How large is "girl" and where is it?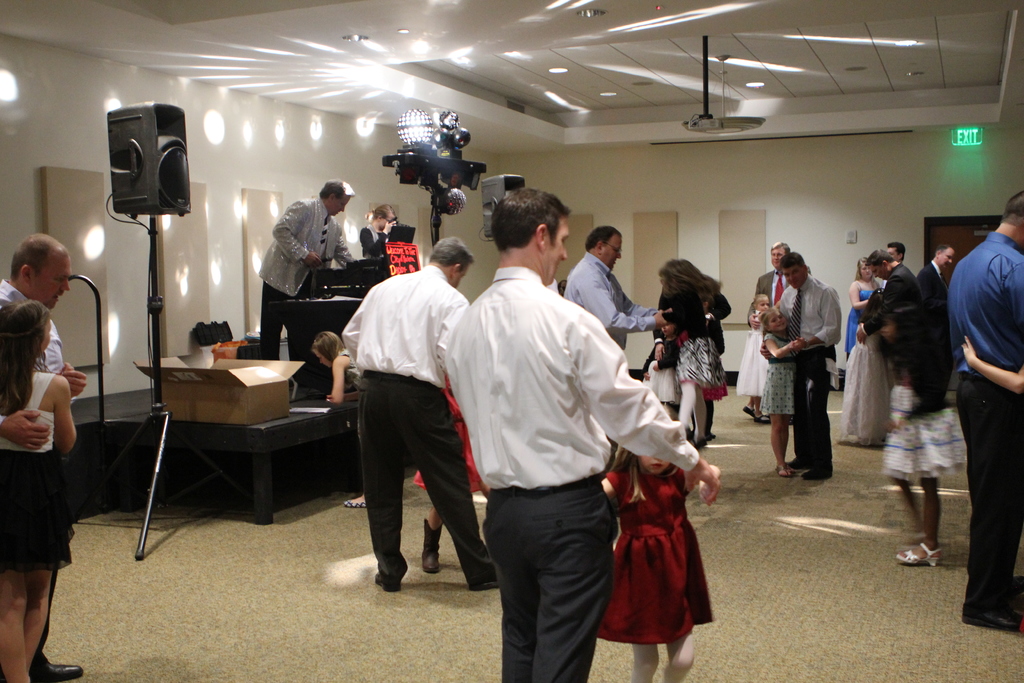
Bounding box: select_region(736, 296, 774, 426).
